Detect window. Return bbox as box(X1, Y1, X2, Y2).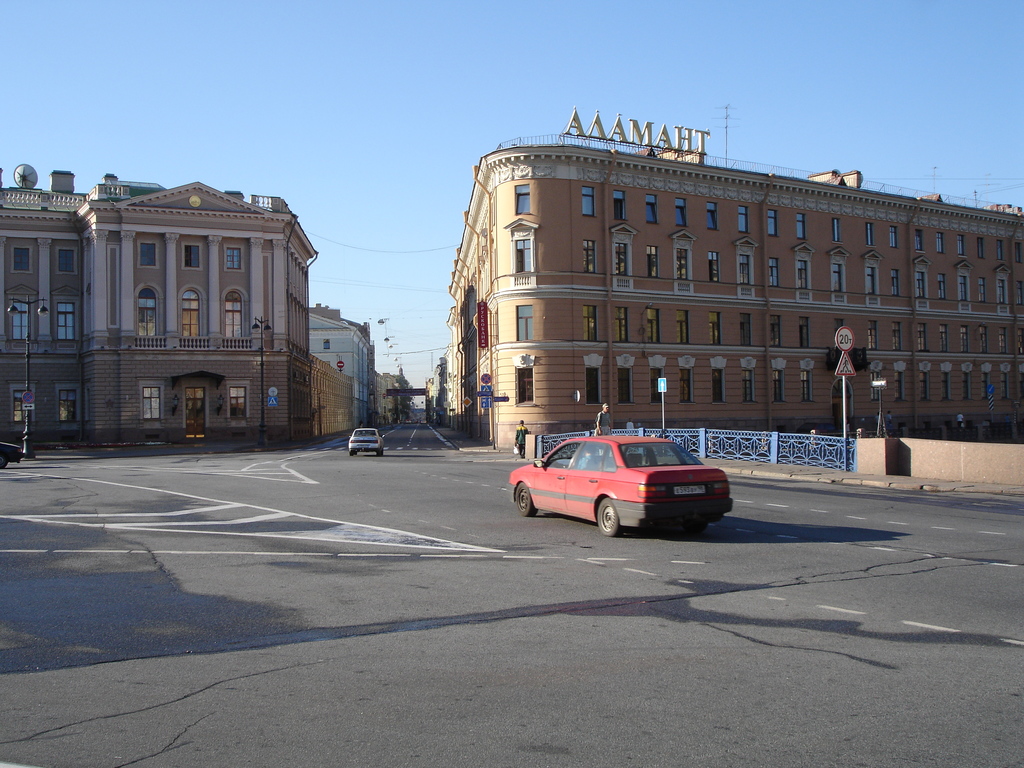
box(735, 206, 752, 236).
